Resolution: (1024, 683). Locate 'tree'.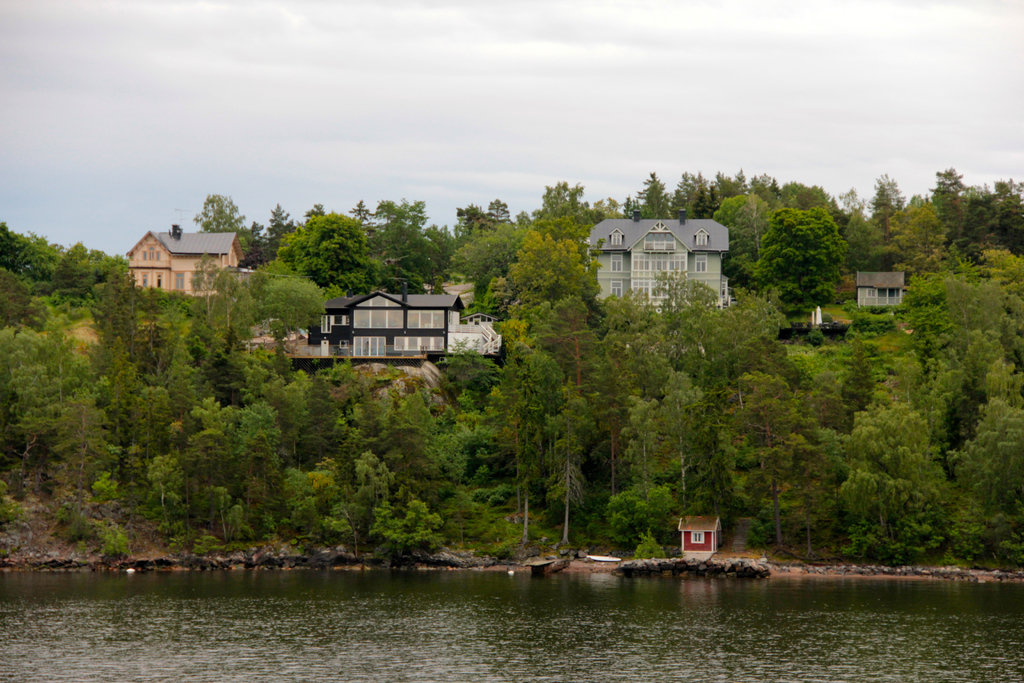
x1=865 y1=170 x2=906 y2=227.
